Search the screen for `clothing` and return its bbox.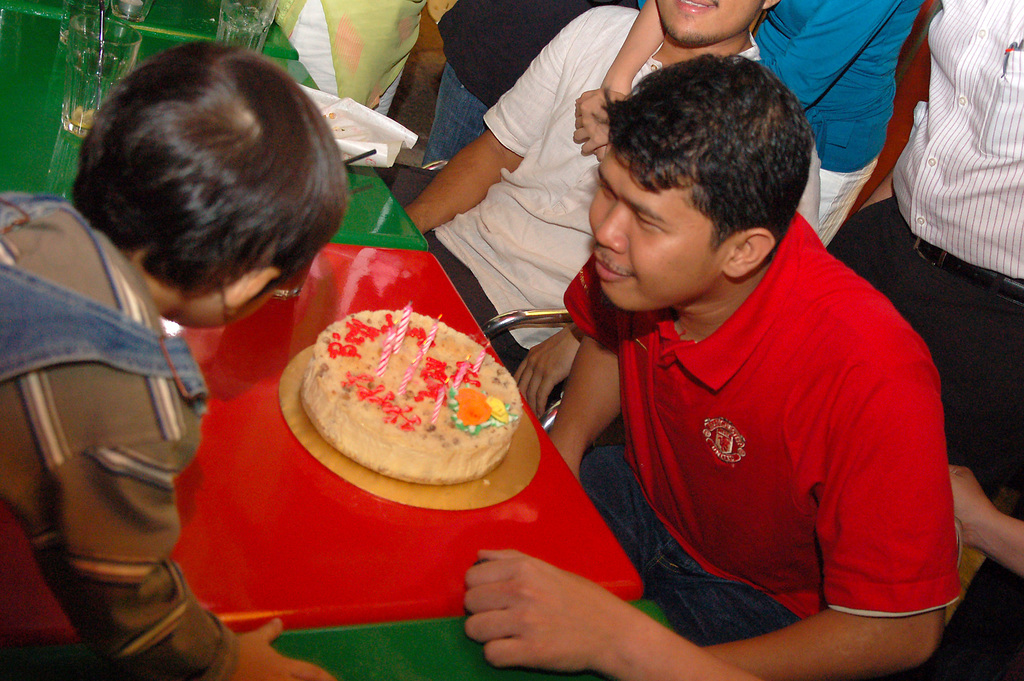
Found: (x1=832, y1=0, x2=1023, y2=495).
